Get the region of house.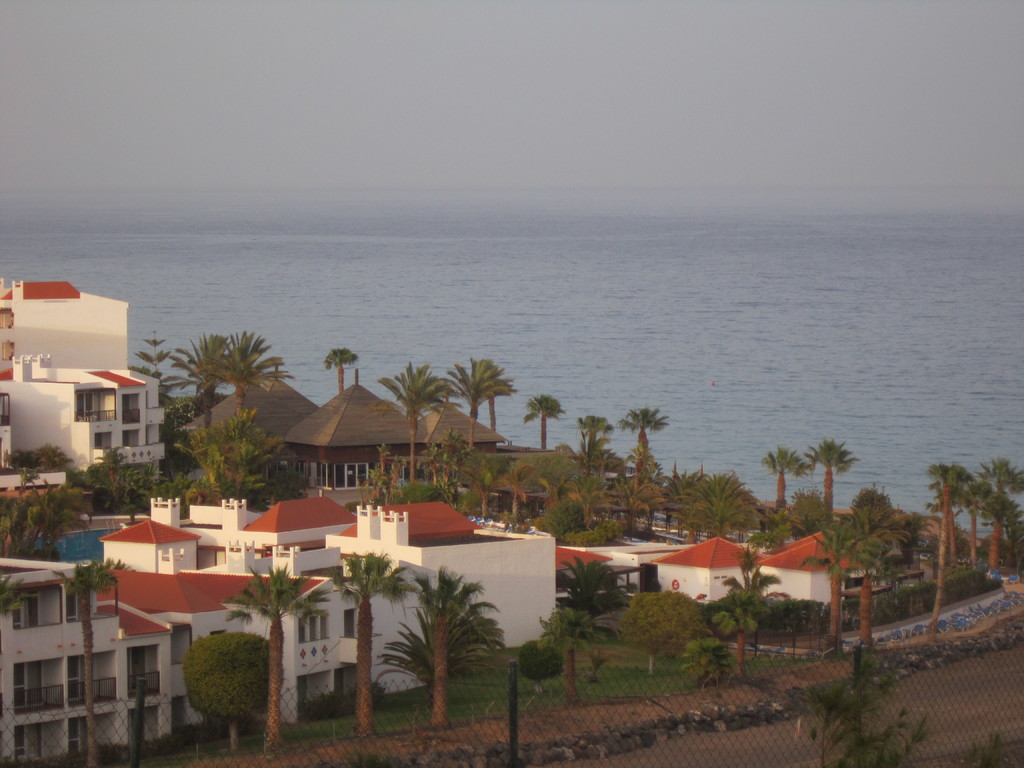
bbox(6, 275, 172, 490).
